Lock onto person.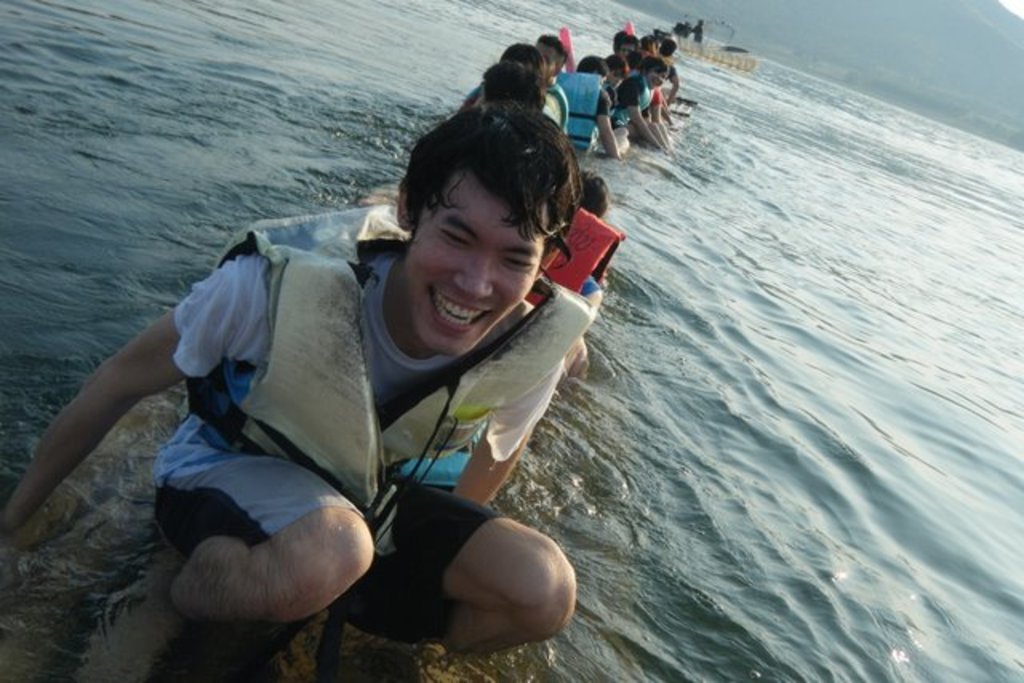
Locked: l=576, t=171, r=613, b=219.
